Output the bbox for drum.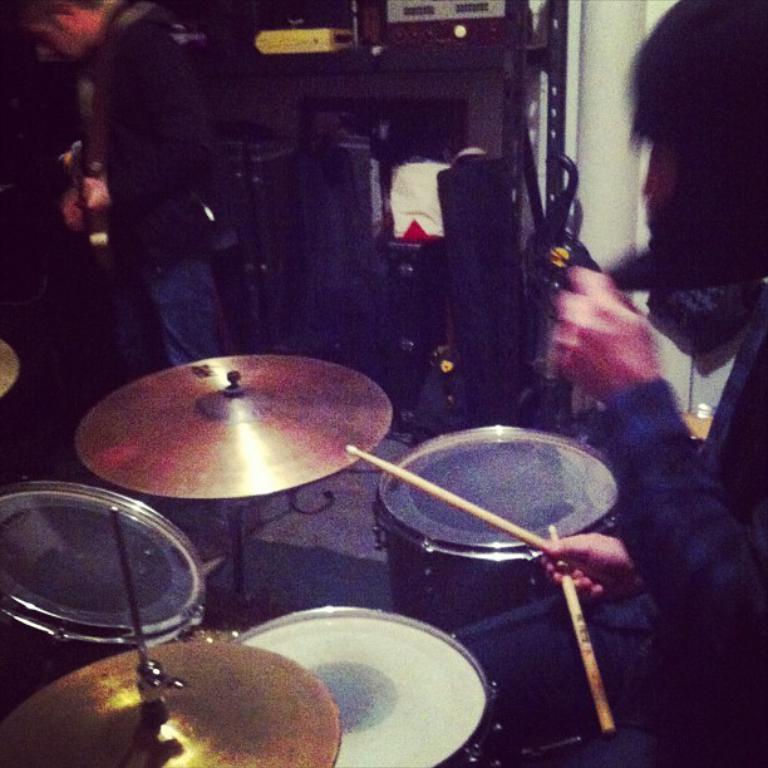
detection(0, 478, 211, 705).
